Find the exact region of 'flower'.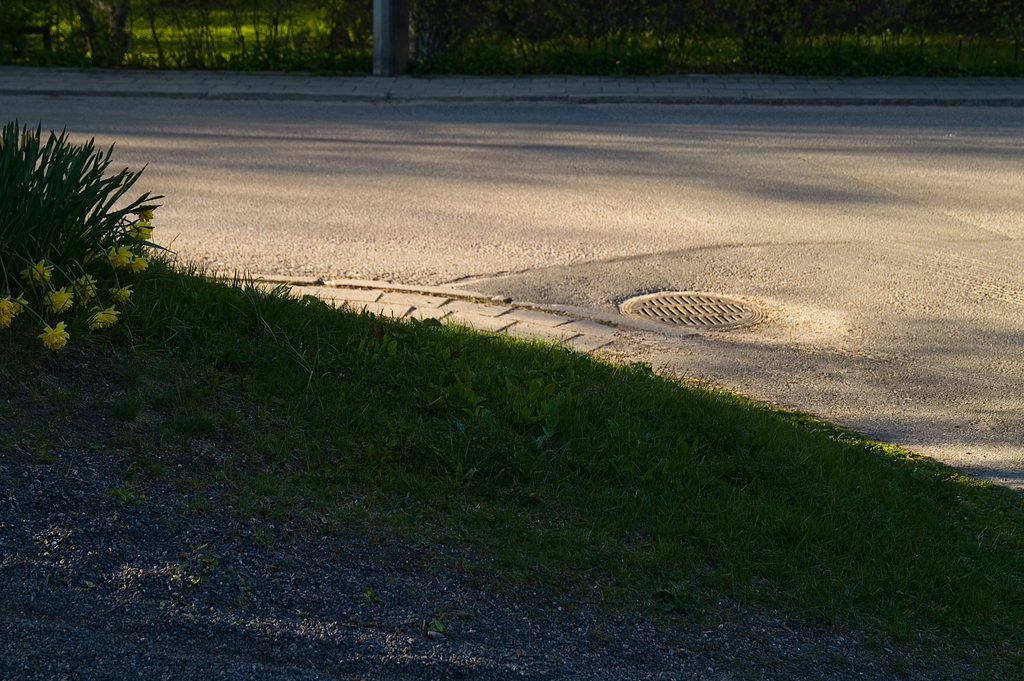
Exact region: bbox(134, 206, 155, 220).
